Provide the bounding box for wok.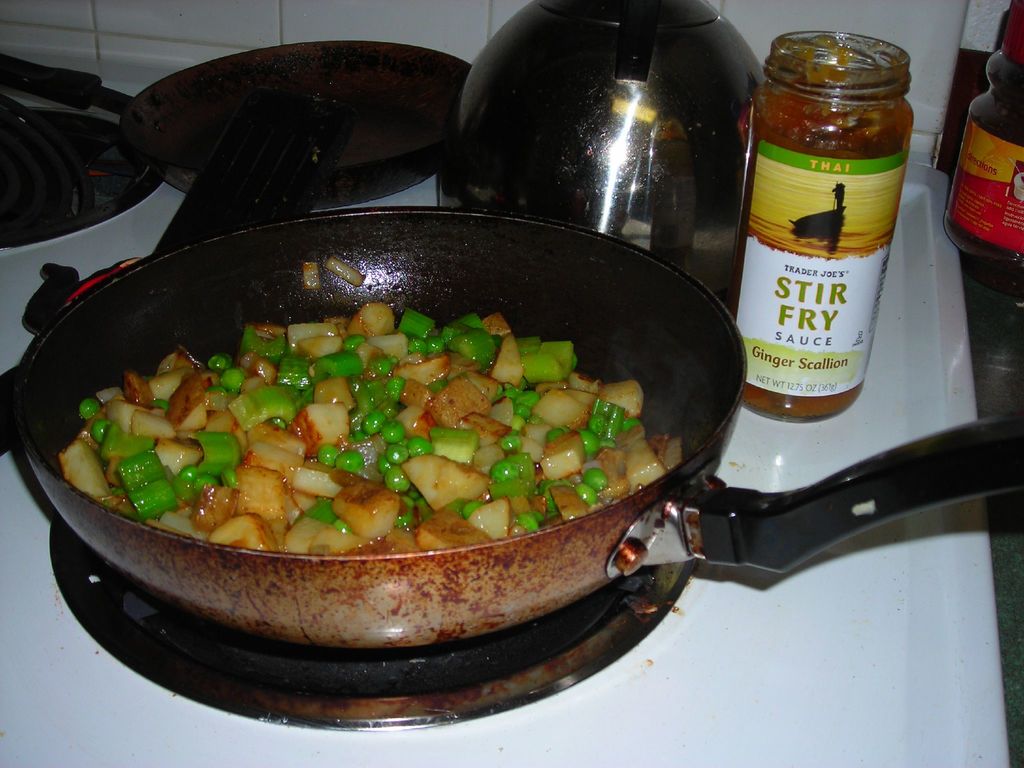
{"x1": 0, "y1": 35, "x2": 504, "y2": 205}.
